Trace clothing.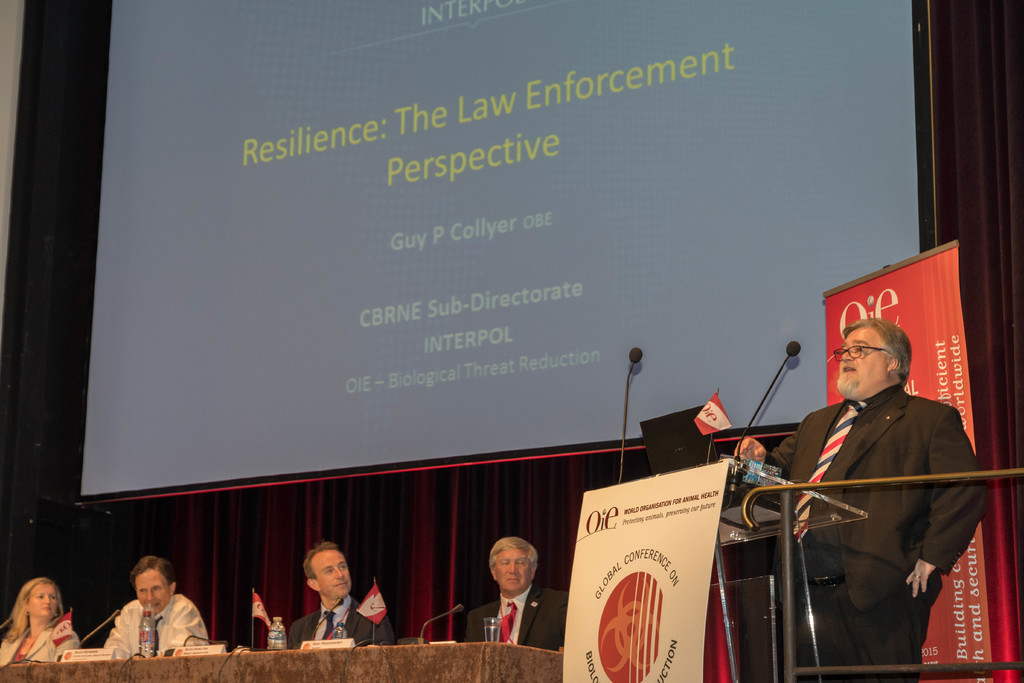
Traced to [1,613,81,674].
